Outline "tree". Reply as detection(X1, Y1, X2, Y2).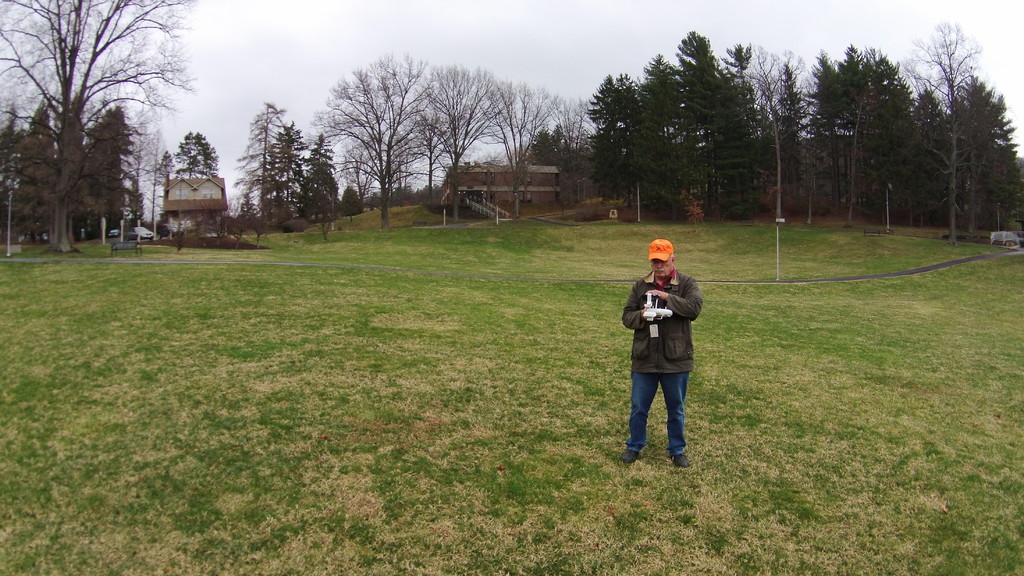
detection(79, 101, 130, 228).
